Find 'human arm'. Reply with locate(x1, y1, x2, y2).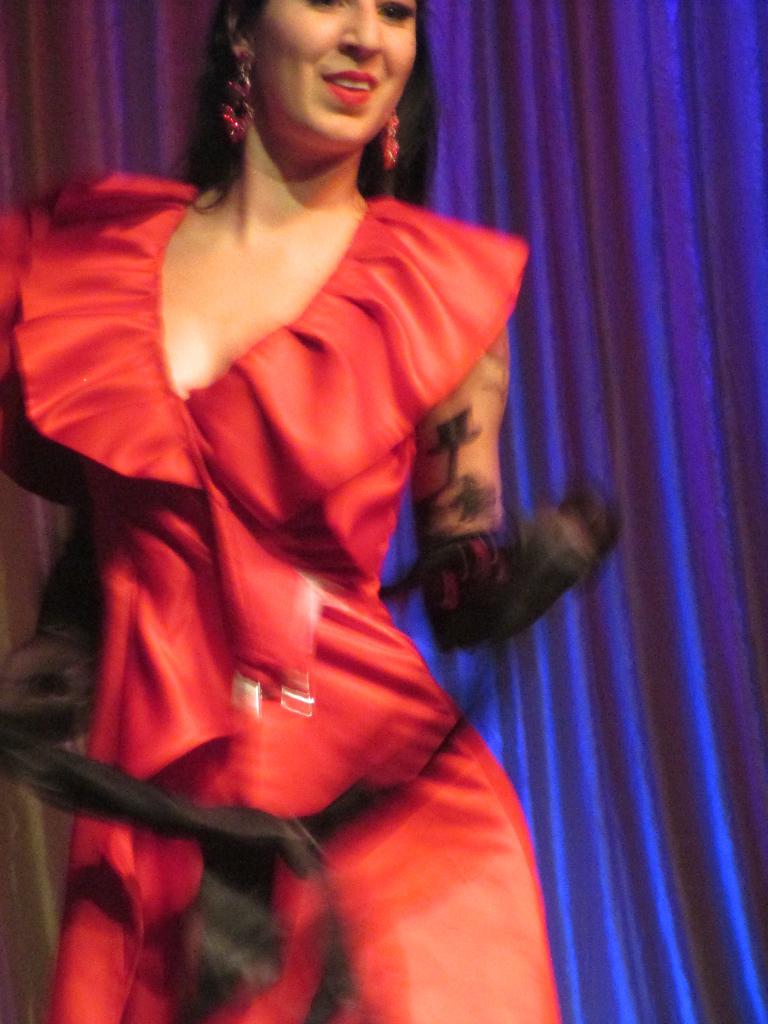
locate(367, 266, 609, 714).
